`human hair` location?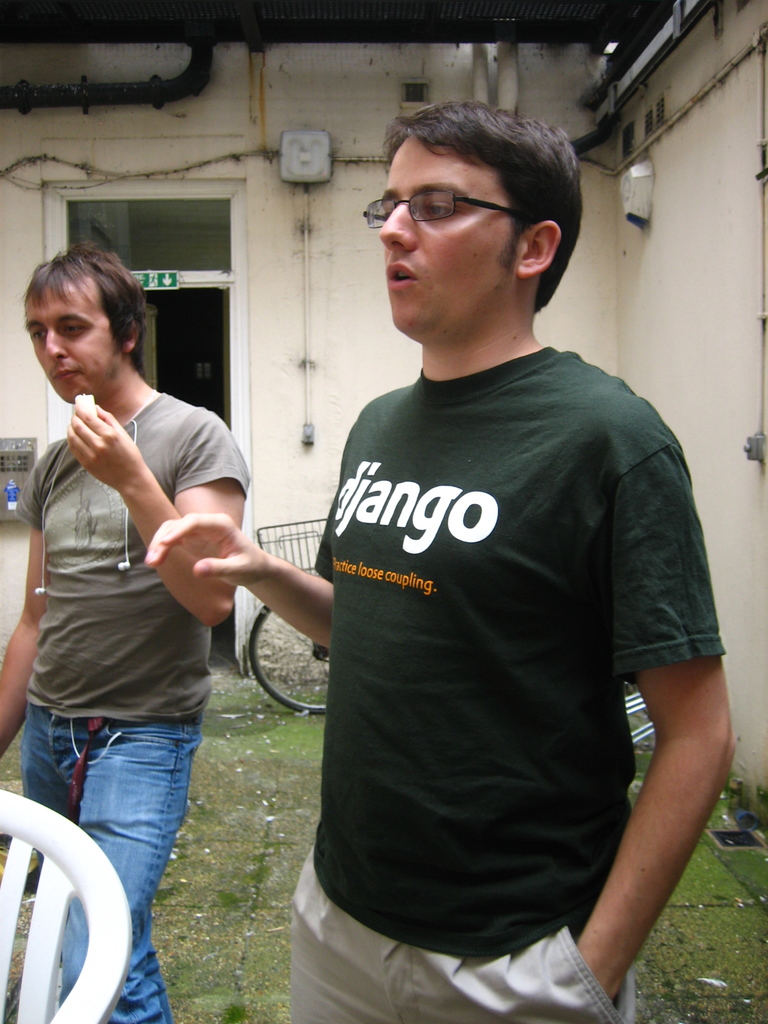
crop(24, 237, 141, 367)
